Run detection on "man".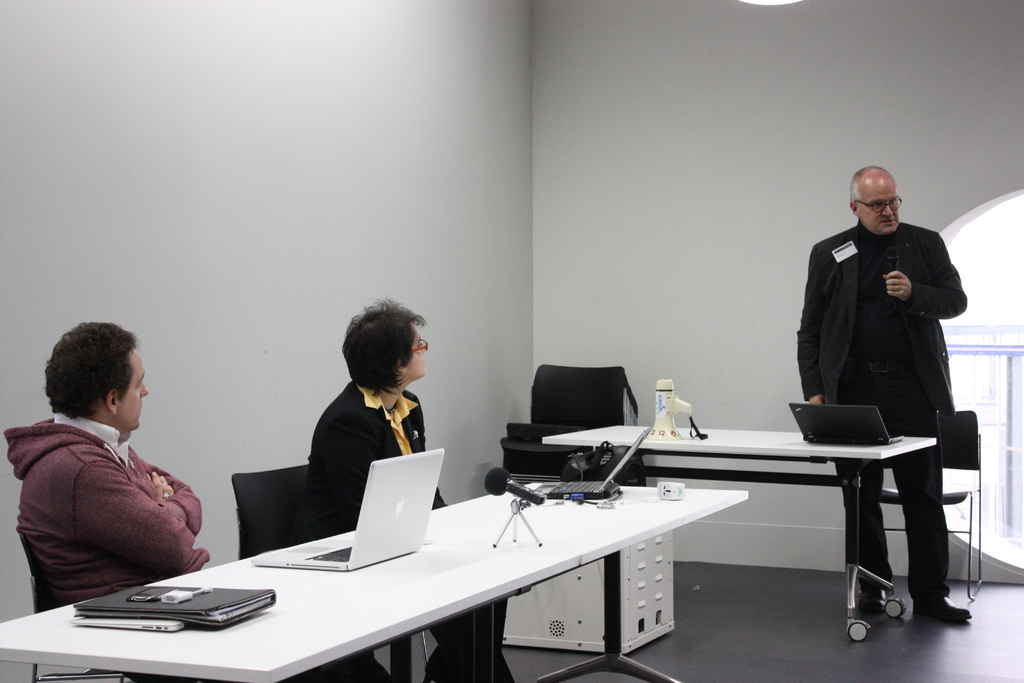
Result: bbox=(0, 324, 221, 624).
